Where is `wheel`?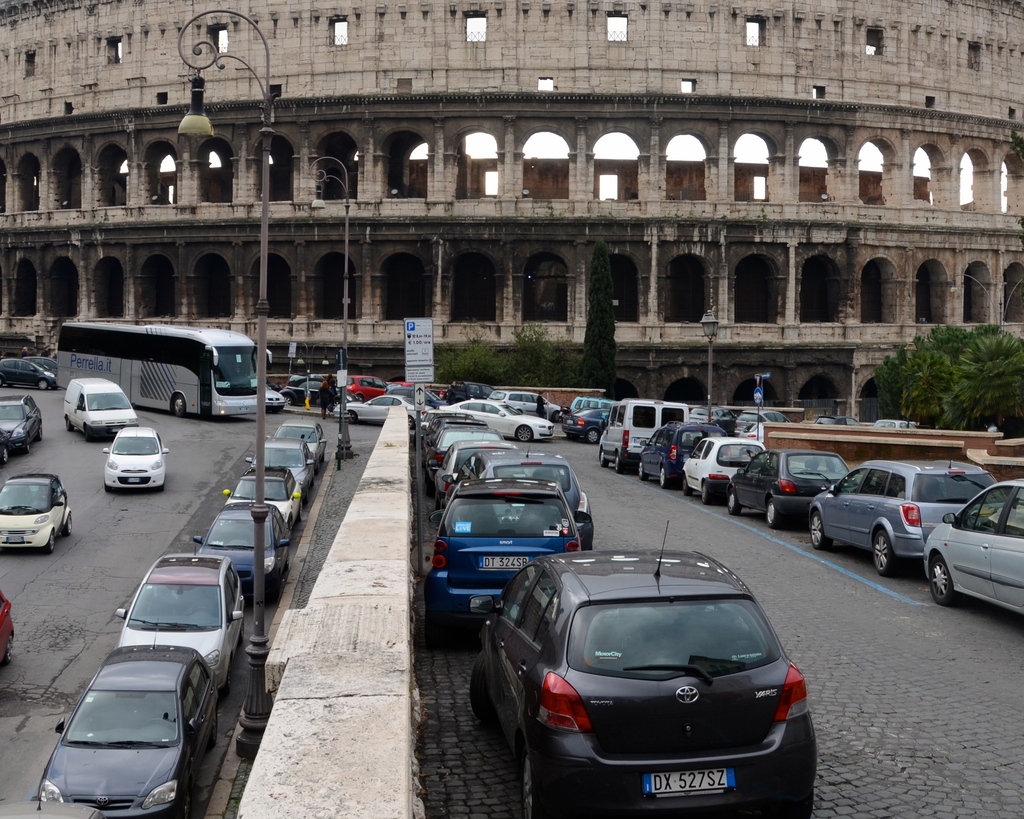
select_region(2, 636, 13, 662).
